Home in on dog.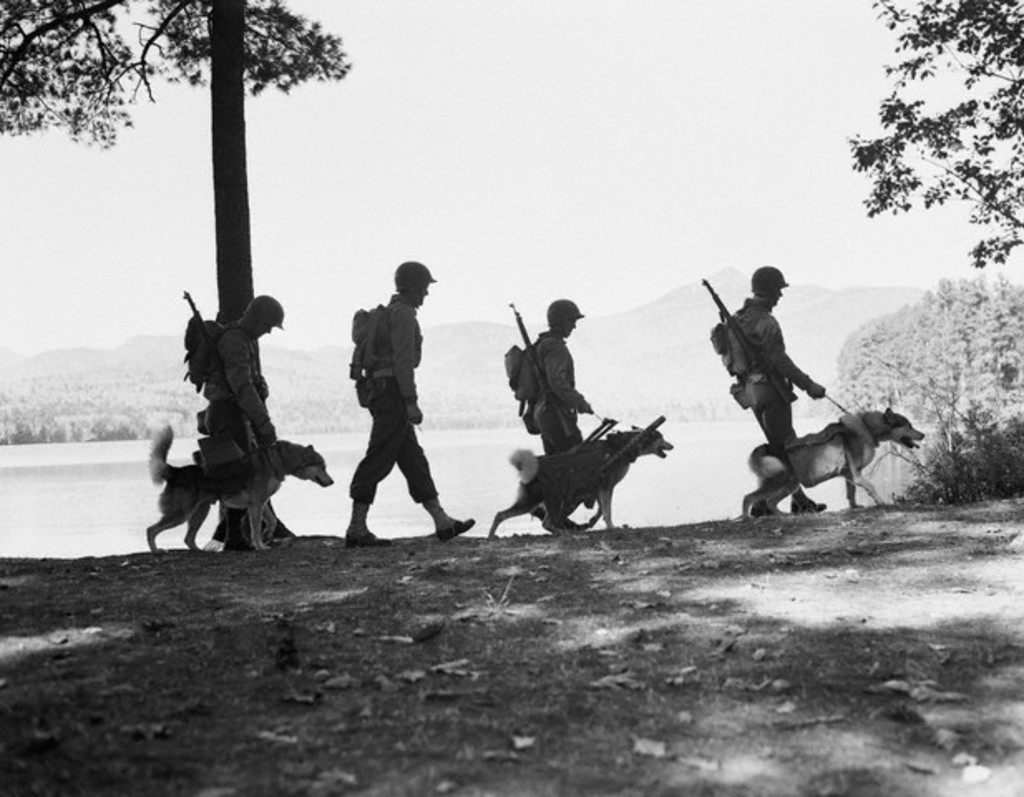
Homed in at crop(139, 422, 334, 555).
